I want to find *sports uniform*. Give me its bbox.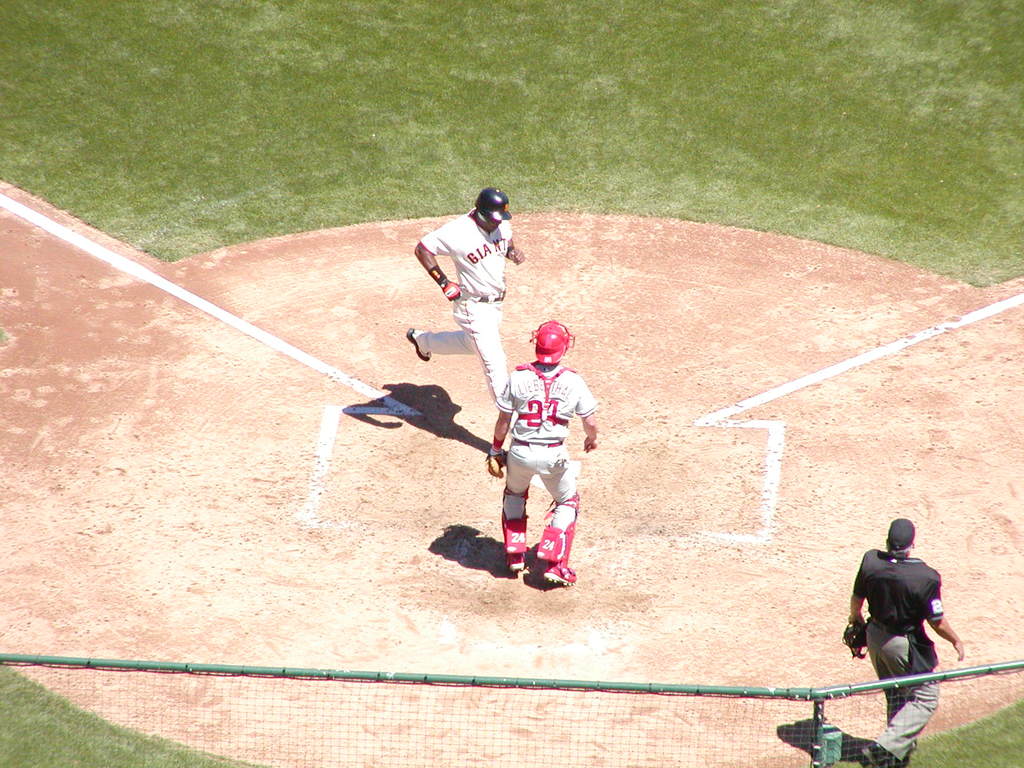
<region>502, 358, 603, 561</region>.
